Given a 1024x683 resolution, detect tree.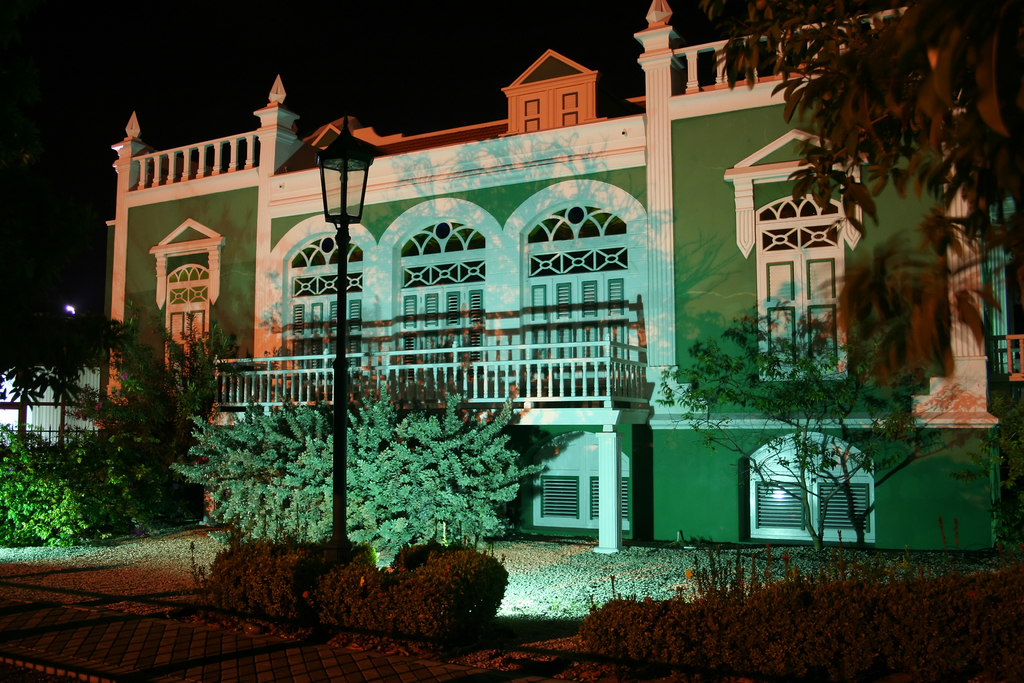
{"x1": 753, "y1": 5, "x2": 997, "y2": 415}.
